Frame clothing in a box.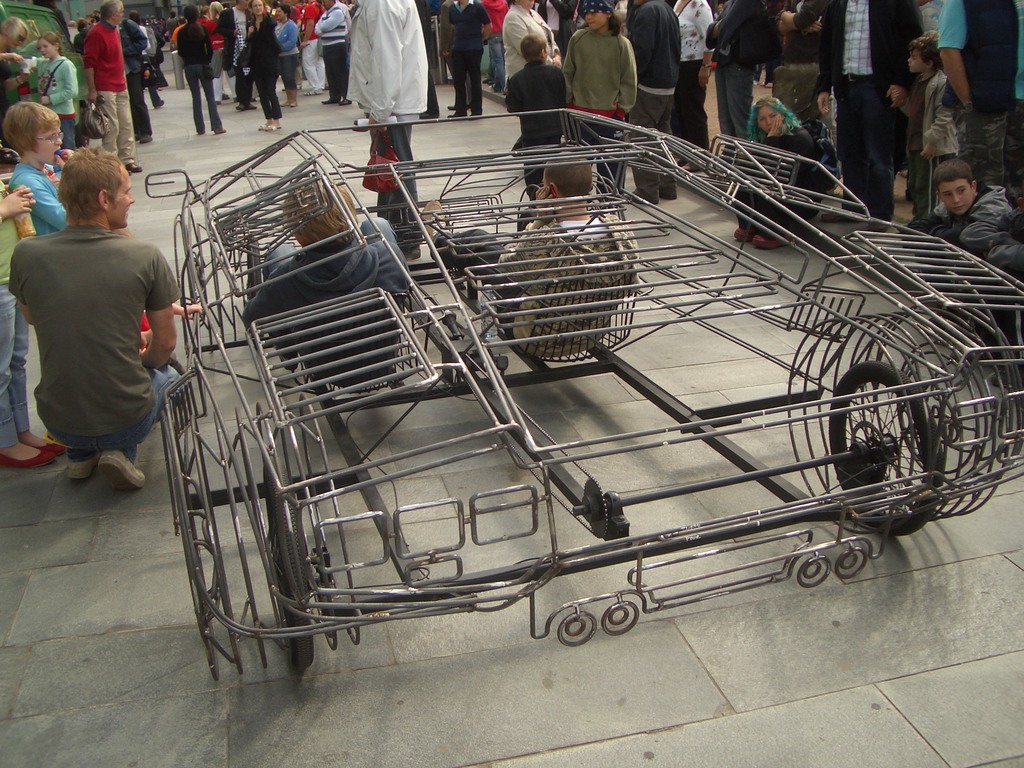
12 175 184 483.
